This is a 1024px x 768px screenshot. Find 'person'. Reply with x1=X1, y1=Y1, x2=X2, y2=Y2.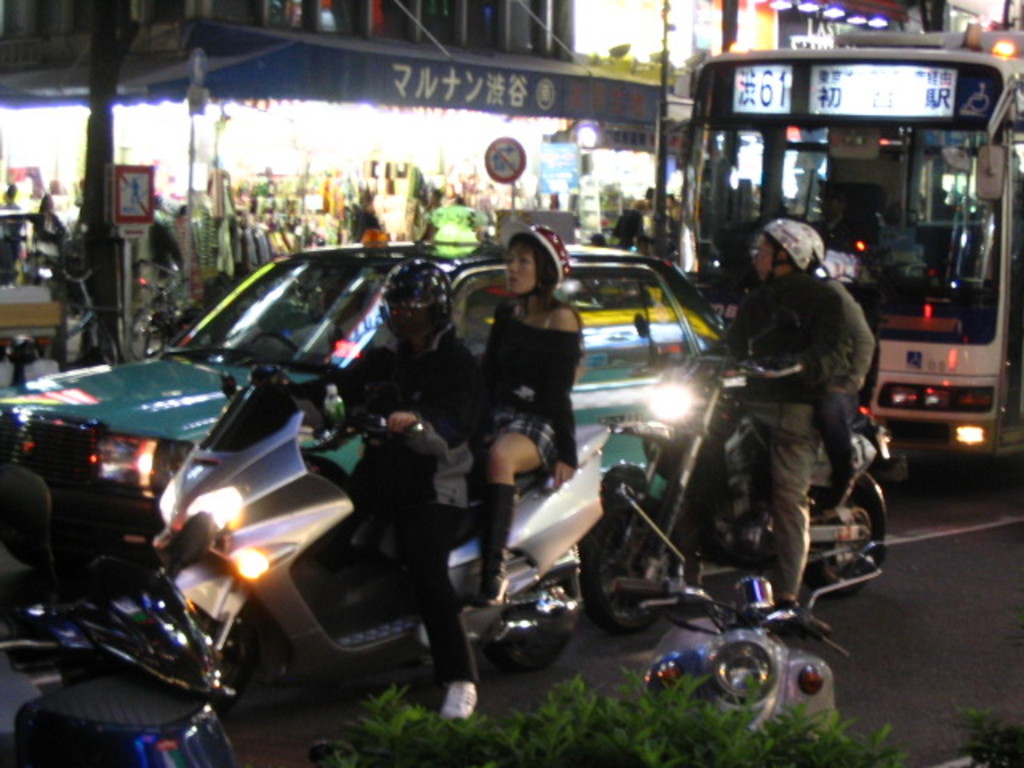
x1=469, y1=214, x2=594, y2=614.
